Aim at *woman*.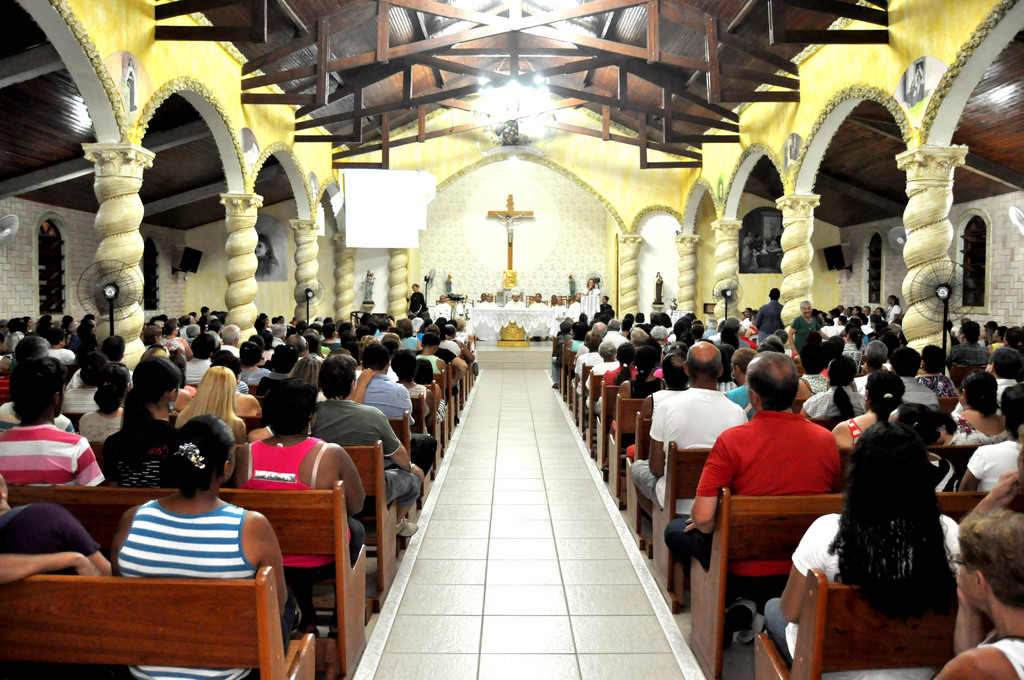
Aimed at Rect(584, 280, 595, 293).
